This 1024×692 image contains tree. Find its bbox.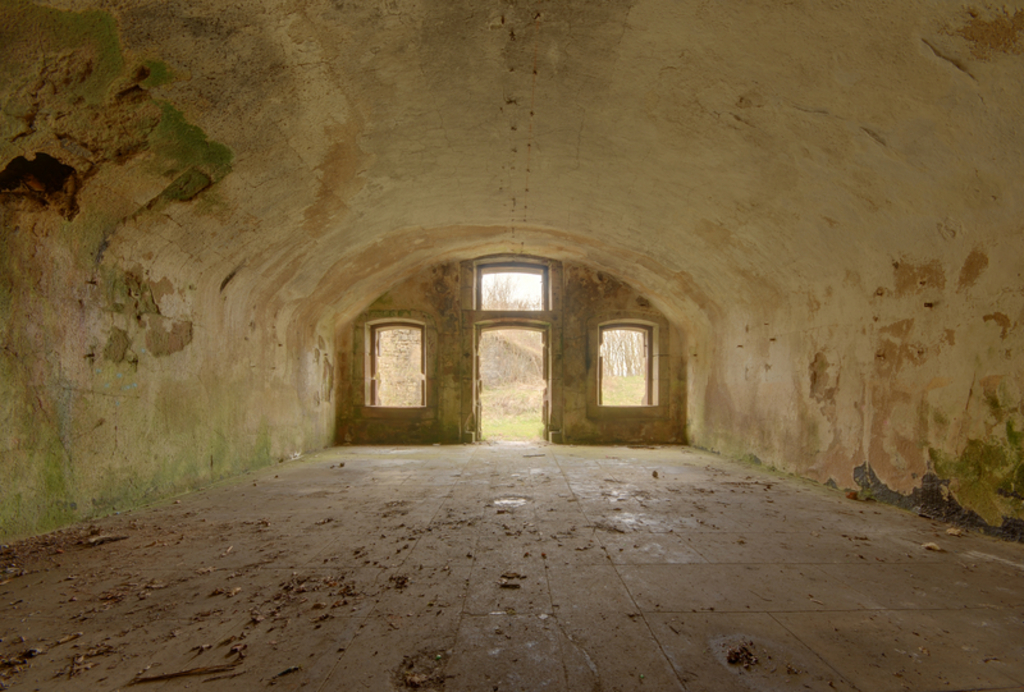
602,331,650,375.
